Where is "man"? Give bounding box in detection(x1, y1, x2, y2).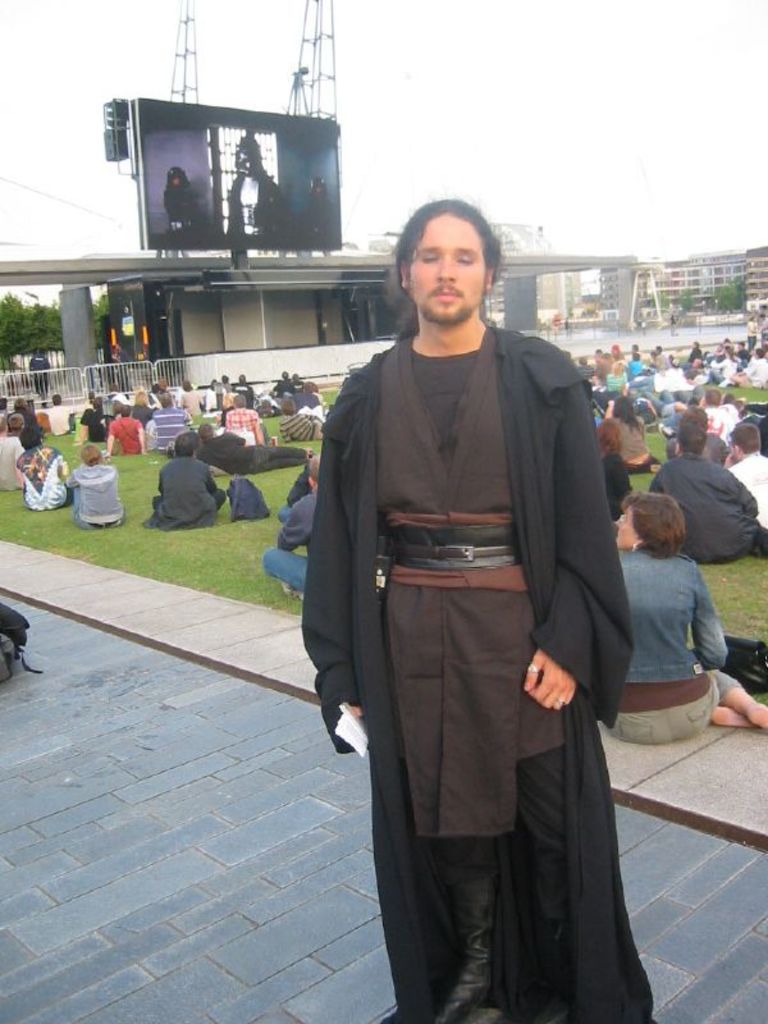
detection(69, 440, 124, 526).
